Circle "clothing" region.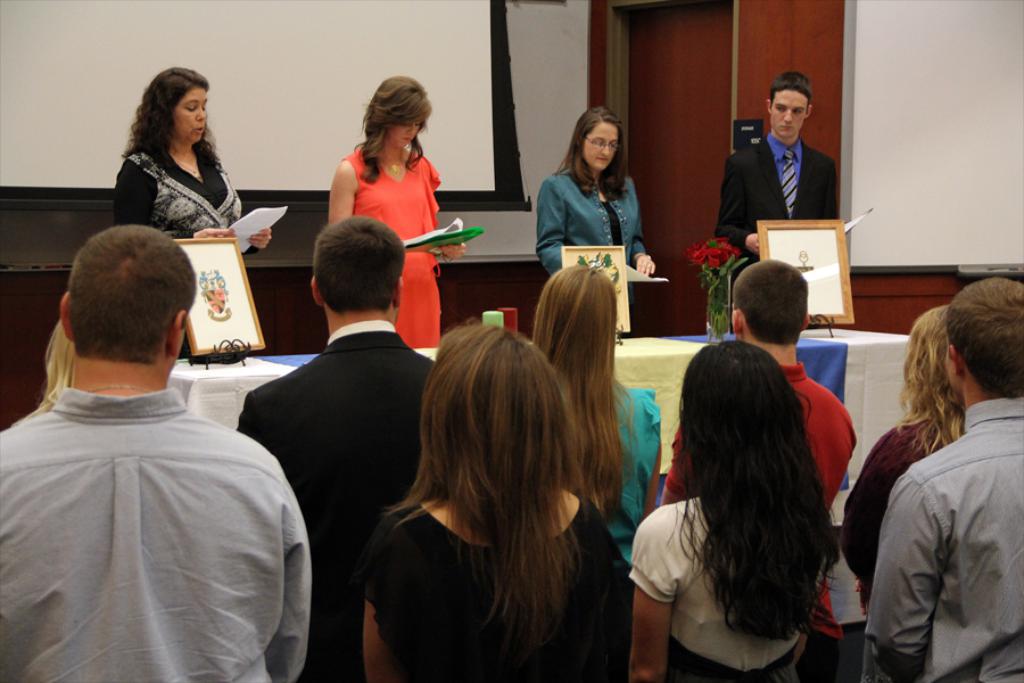
Region: [859,392,1023,682].
